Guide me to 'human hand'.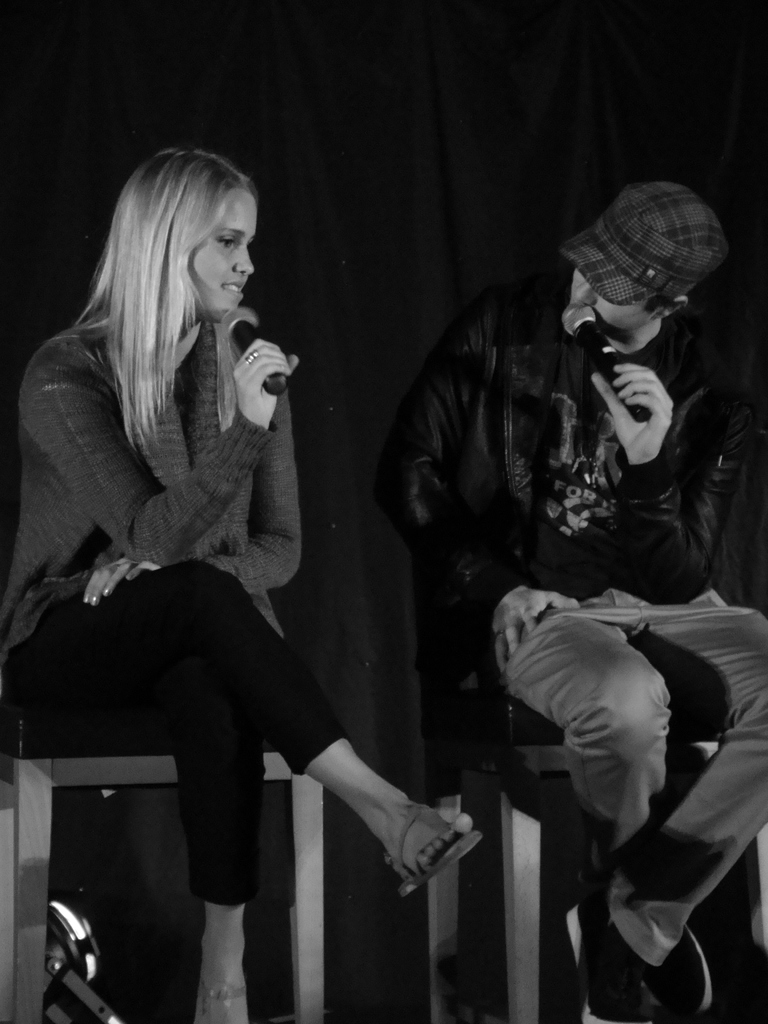
Guidance: (234,337,298,430).
